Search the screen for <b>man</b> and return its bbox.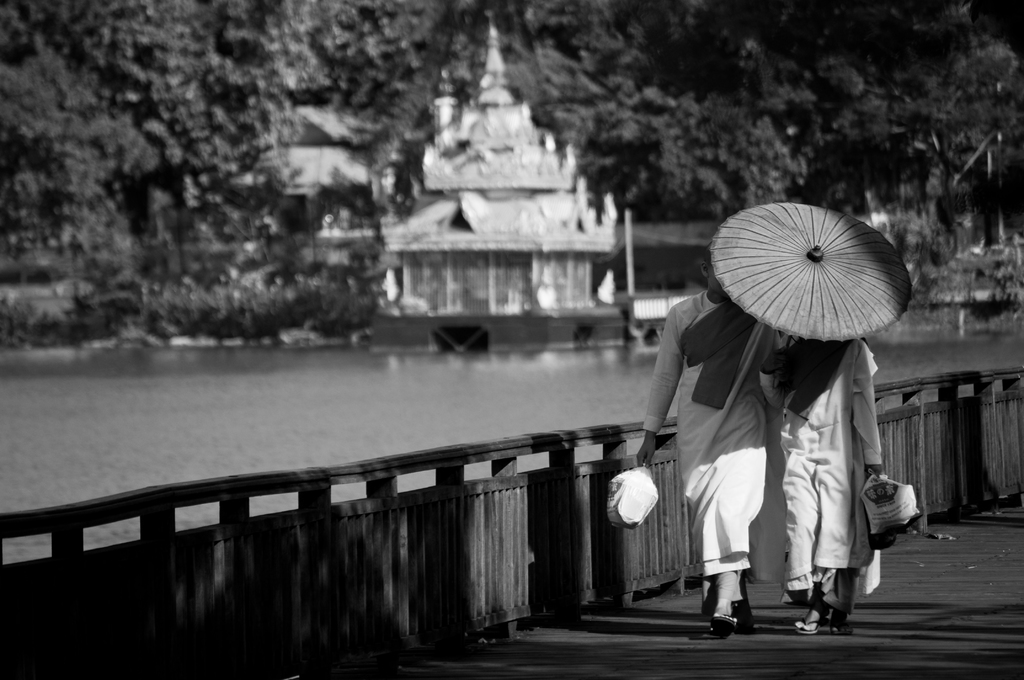
Found: box=[636, 243, 792, 642].
